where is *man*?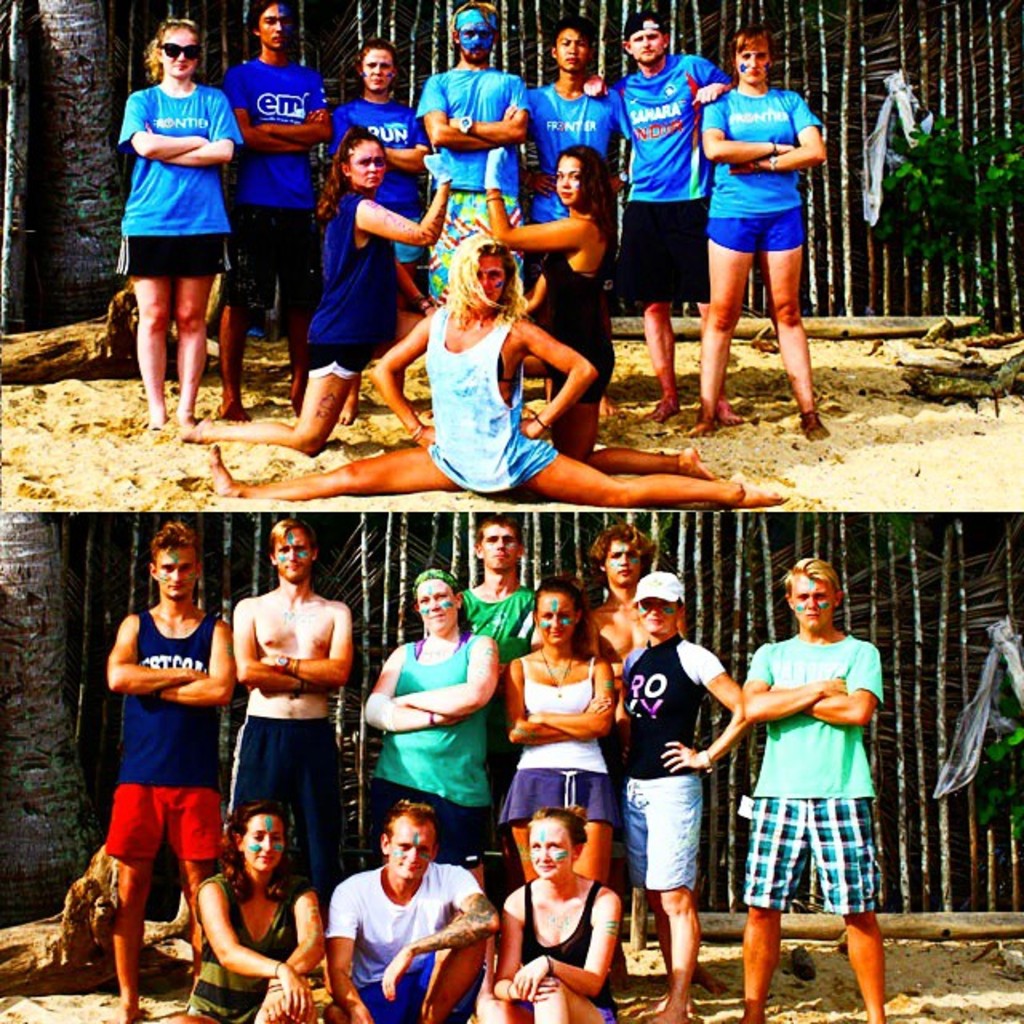
region(315, 810, 491, 1010).
